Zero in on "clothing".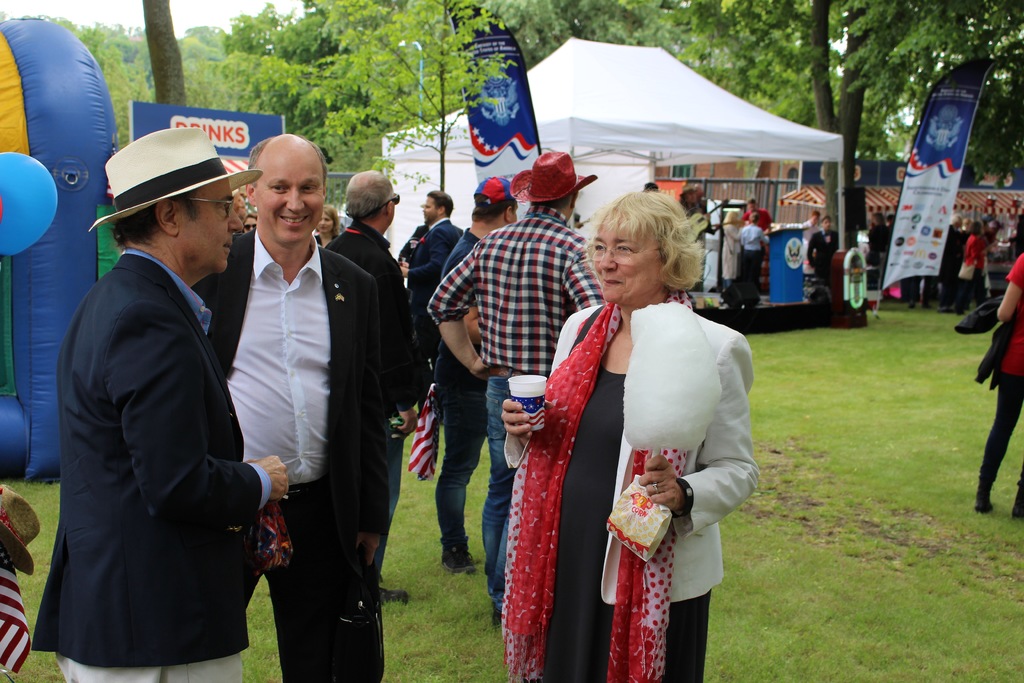
Zeroed in: select_region(326, 218, 422, 532).
